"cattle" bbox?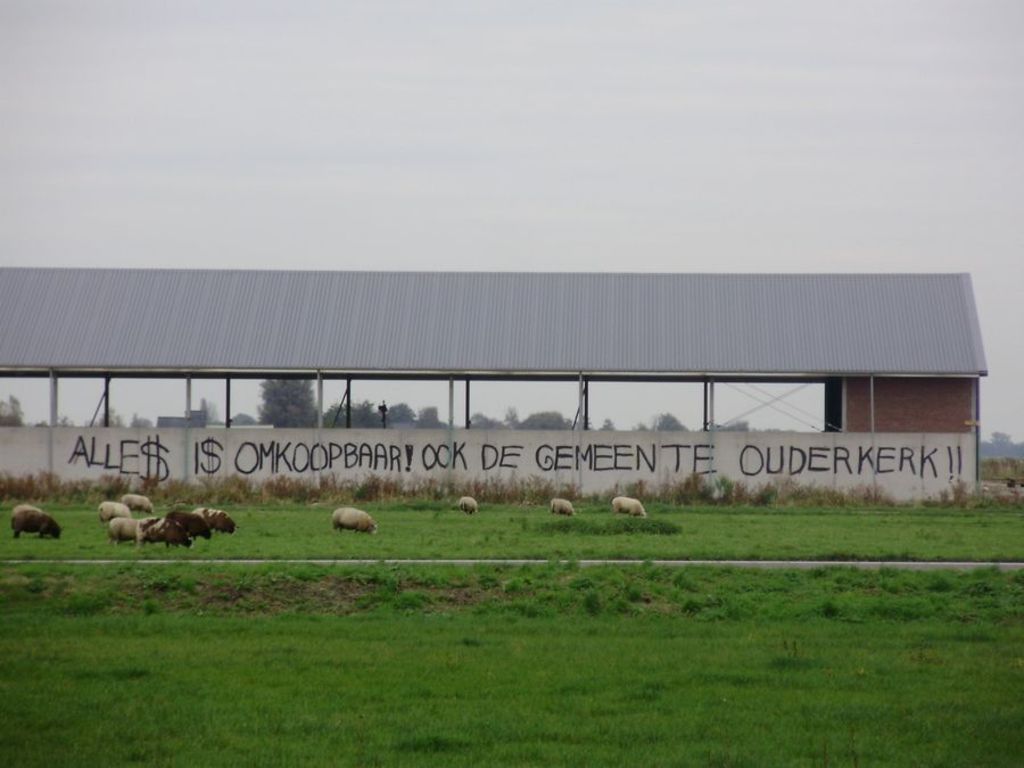
[550,498,576,521]
